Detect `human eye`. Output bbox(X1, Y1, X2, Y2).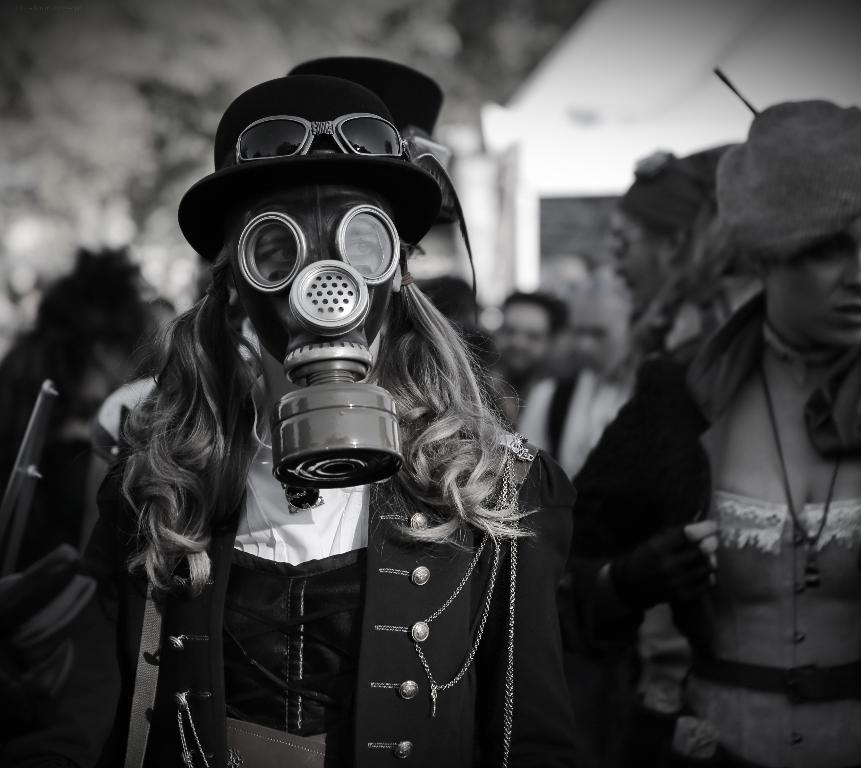
bbox(256, 244, 302, 267).
